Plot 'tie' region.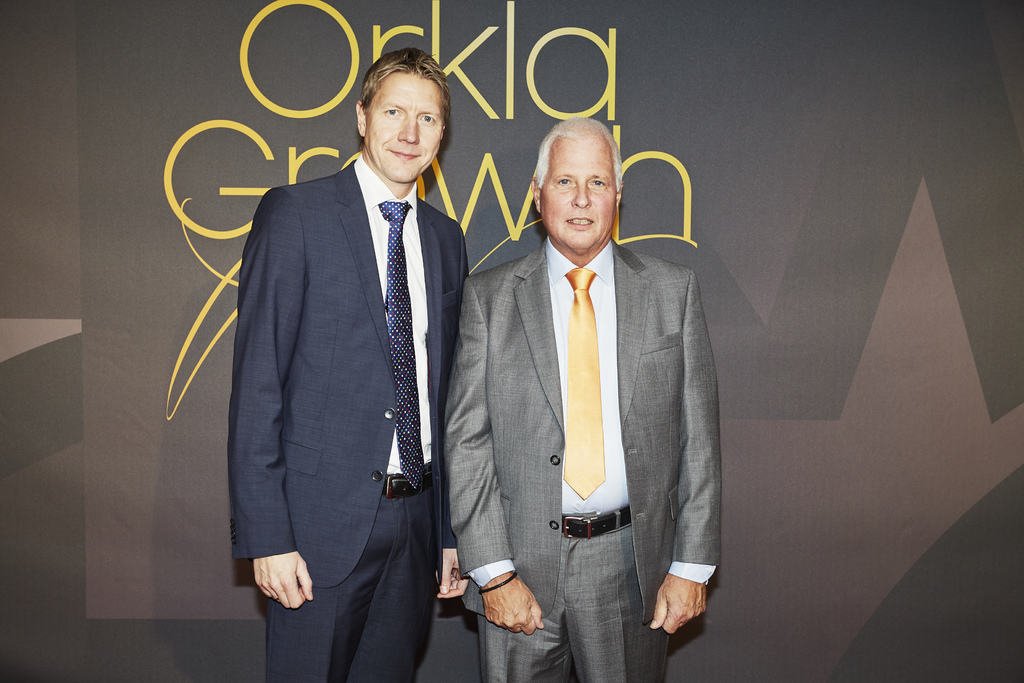
Plotted at [376,201,427,489].
